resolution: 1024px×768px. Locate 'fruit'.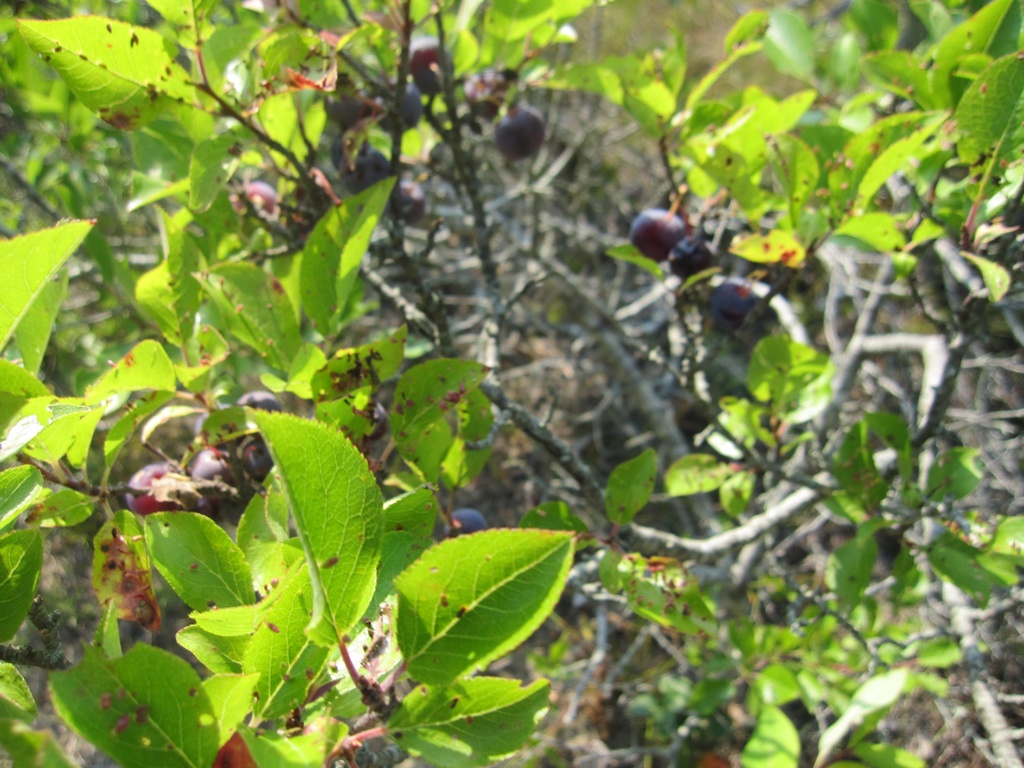
<box>408,40,457,97</box>.
